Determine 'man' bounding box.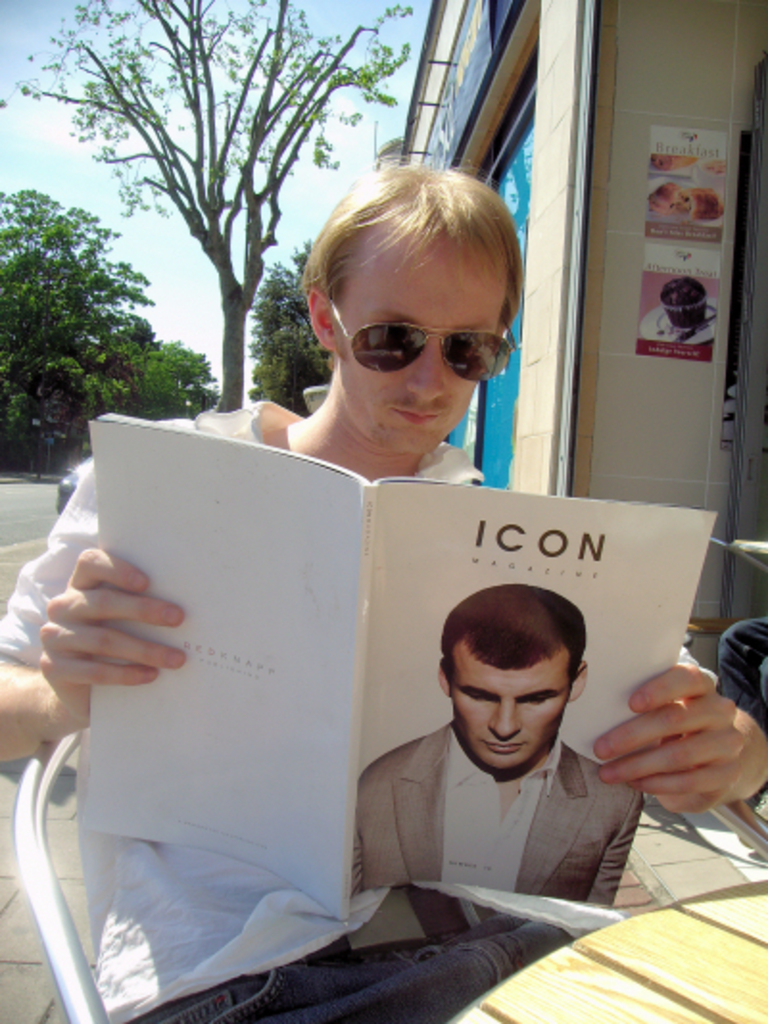
Determined: {"x1": 324, "y1": 574, "x2": 689, "y2": 914}.
